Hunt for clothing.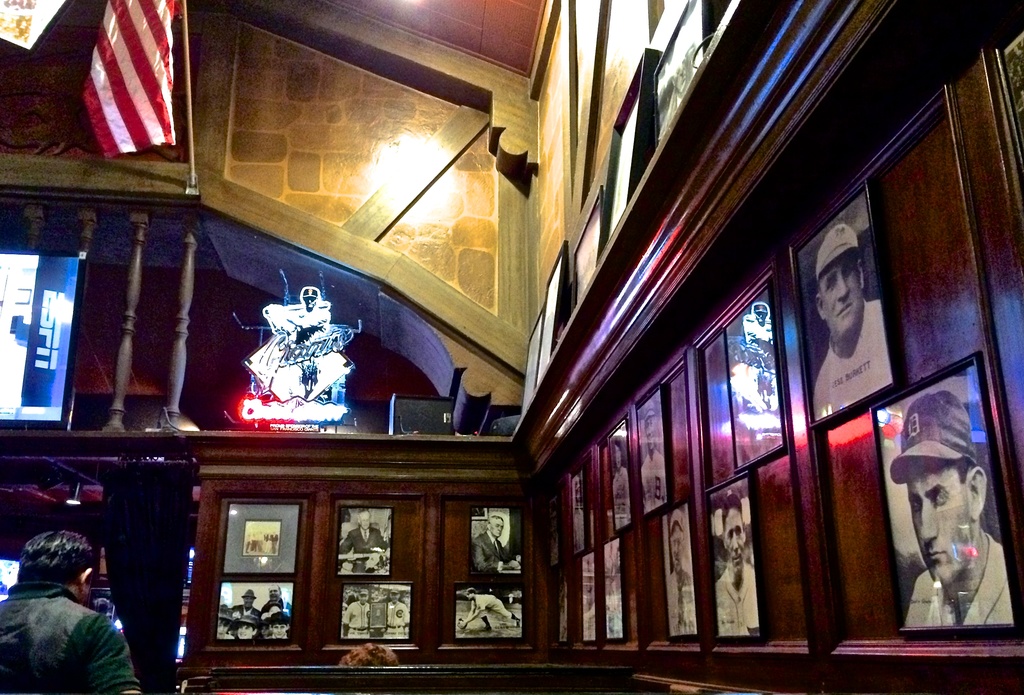
Hunted down at bbox(6, 534, 136, 686).
